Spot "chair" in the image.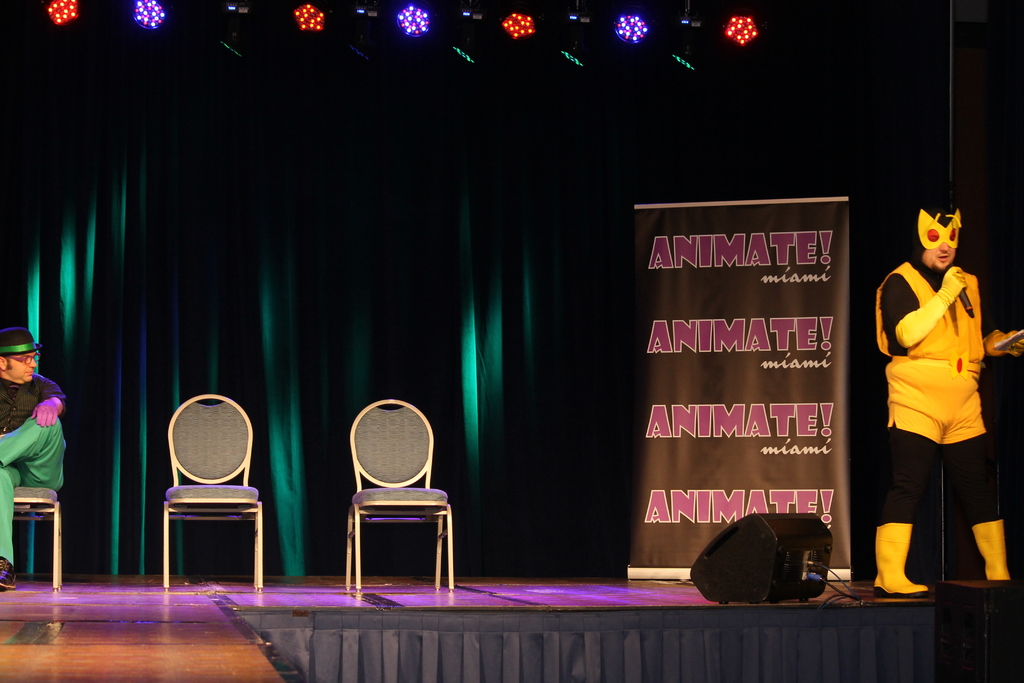
"chair" found at box(336, 402, 454, 595).
